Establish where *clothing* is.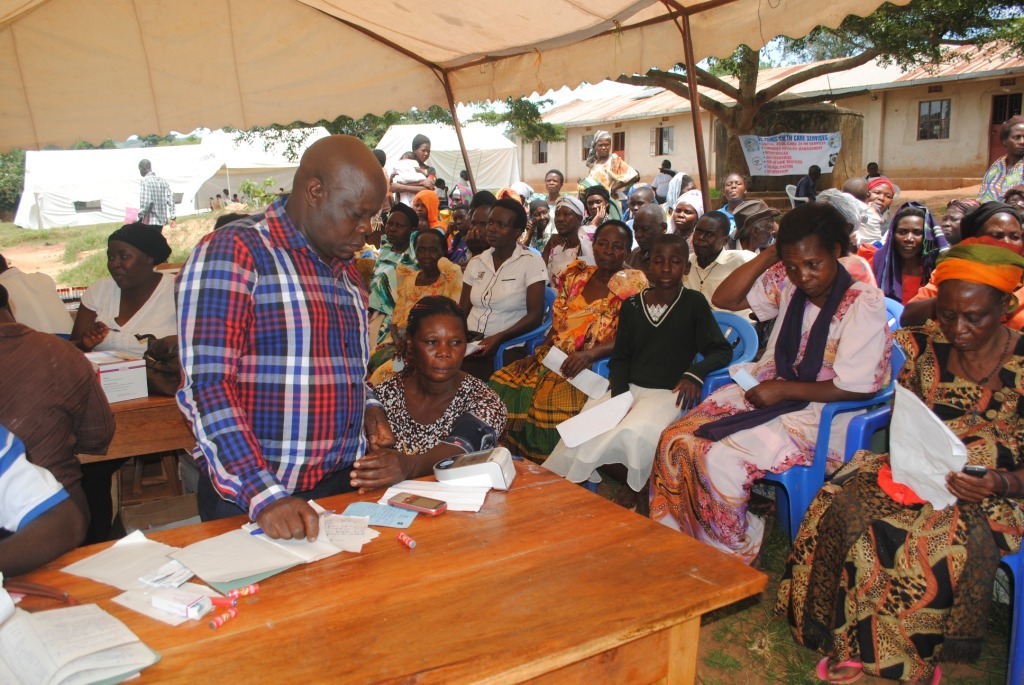
Established at l=525, t=221, r=556, b=248.
